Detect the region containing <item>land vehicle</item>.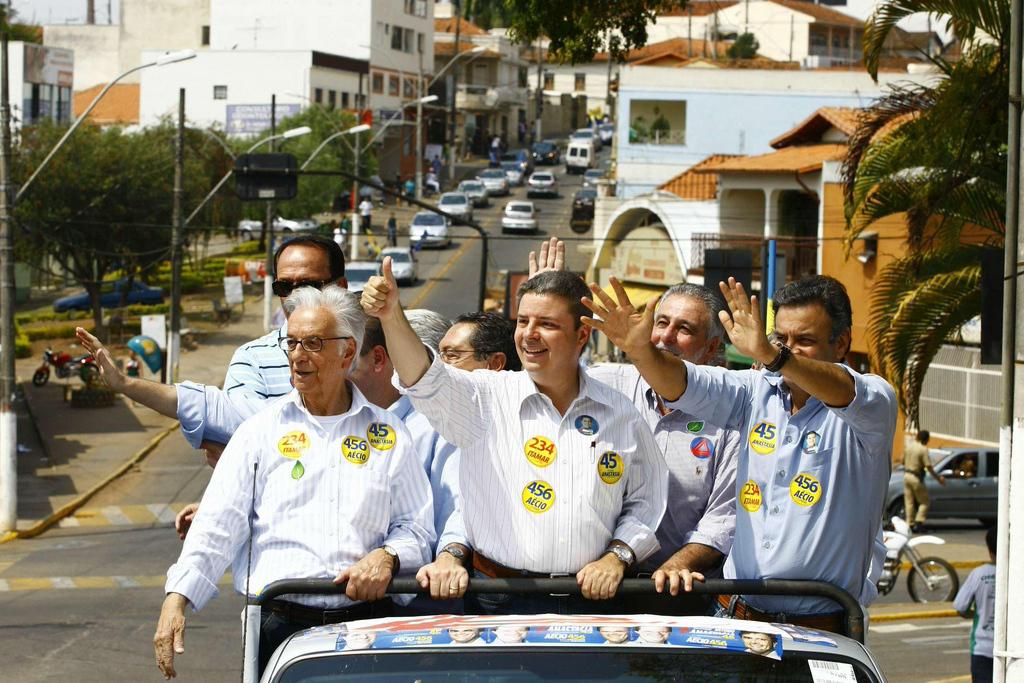
{"left": 55, "top": 281, "right": 162, "bottom": 317}.
